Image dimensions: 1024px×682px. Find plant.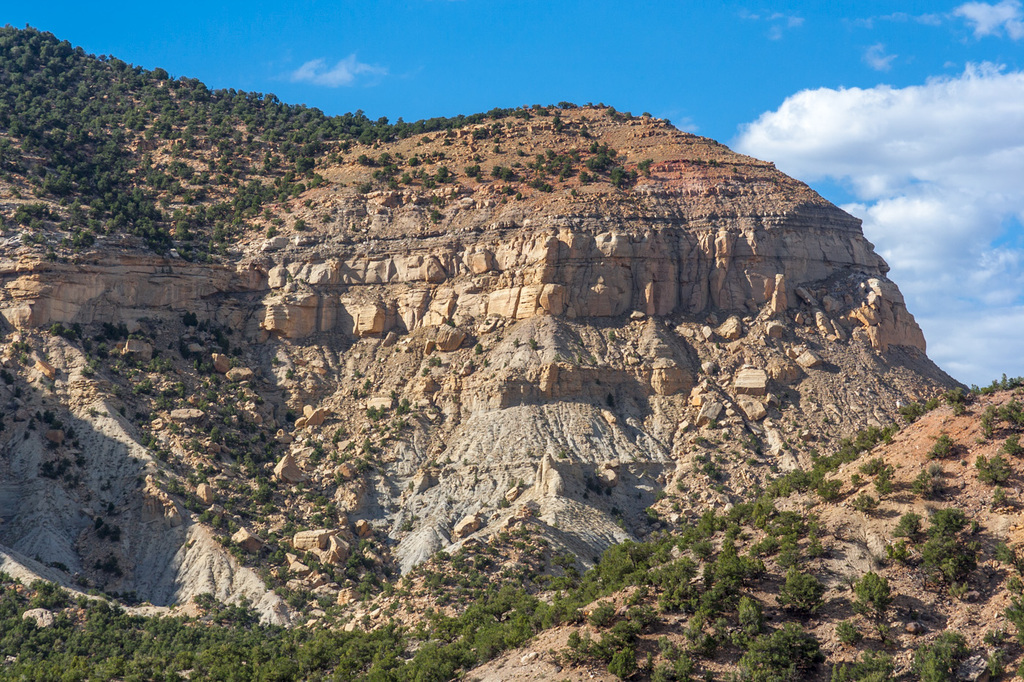
(489, 143, 505, 154).
